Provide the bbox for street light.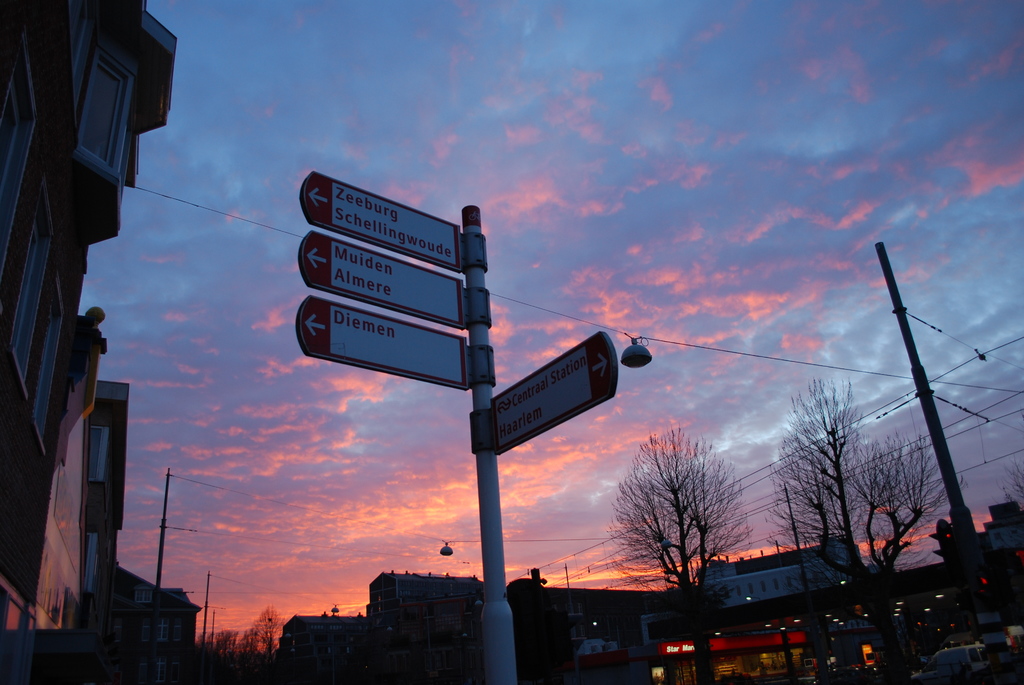
region(618, 334, 653, 368).
